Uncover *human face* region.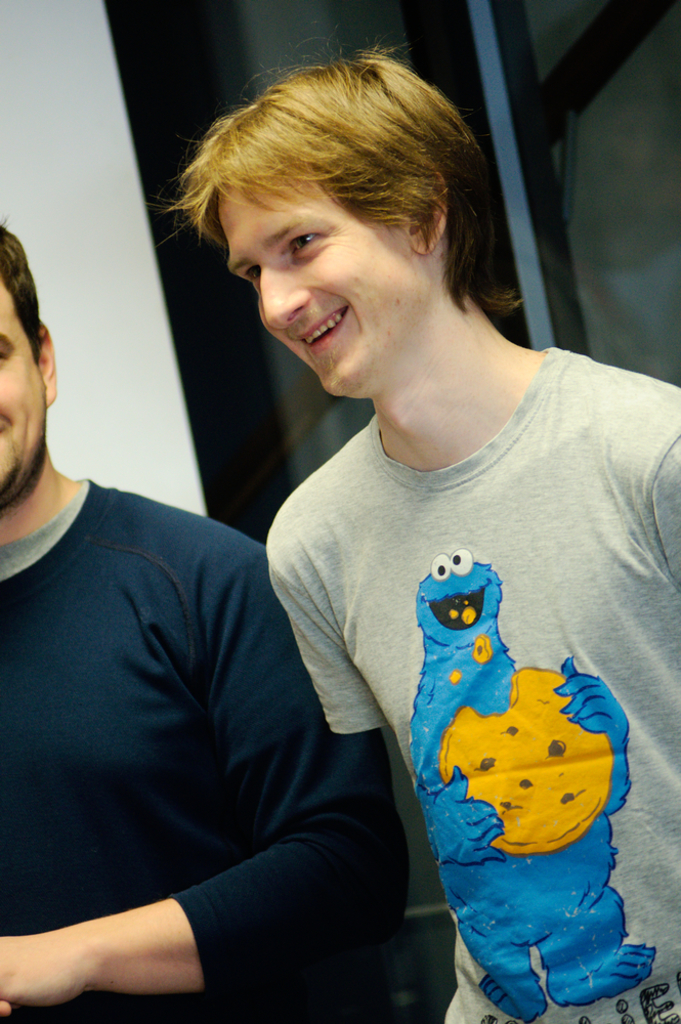
Uncovered: l=0, t=282, r=49, b=495.
